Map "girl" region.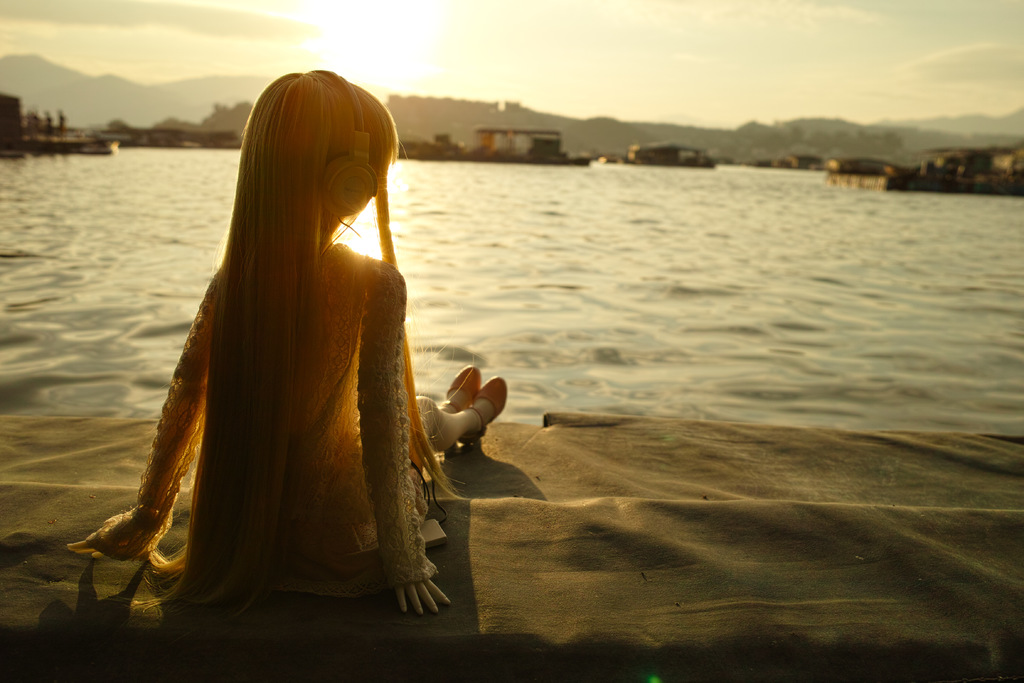
Mapped to detection(67, 67, 511, 615).
